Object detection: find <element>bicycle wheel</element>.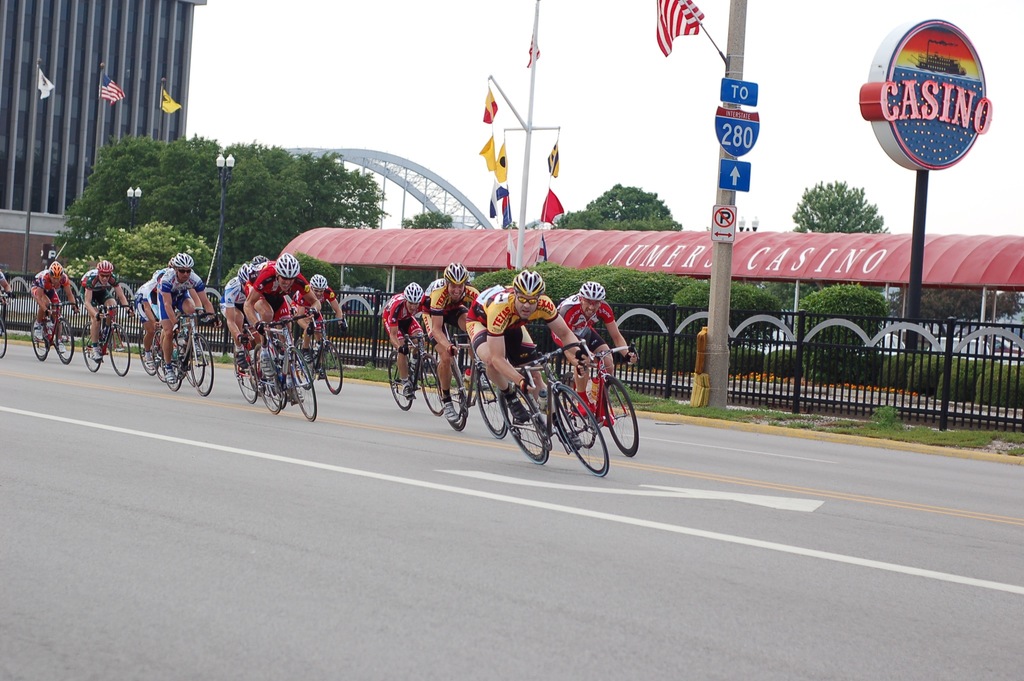
81, 324, 104, 374.
